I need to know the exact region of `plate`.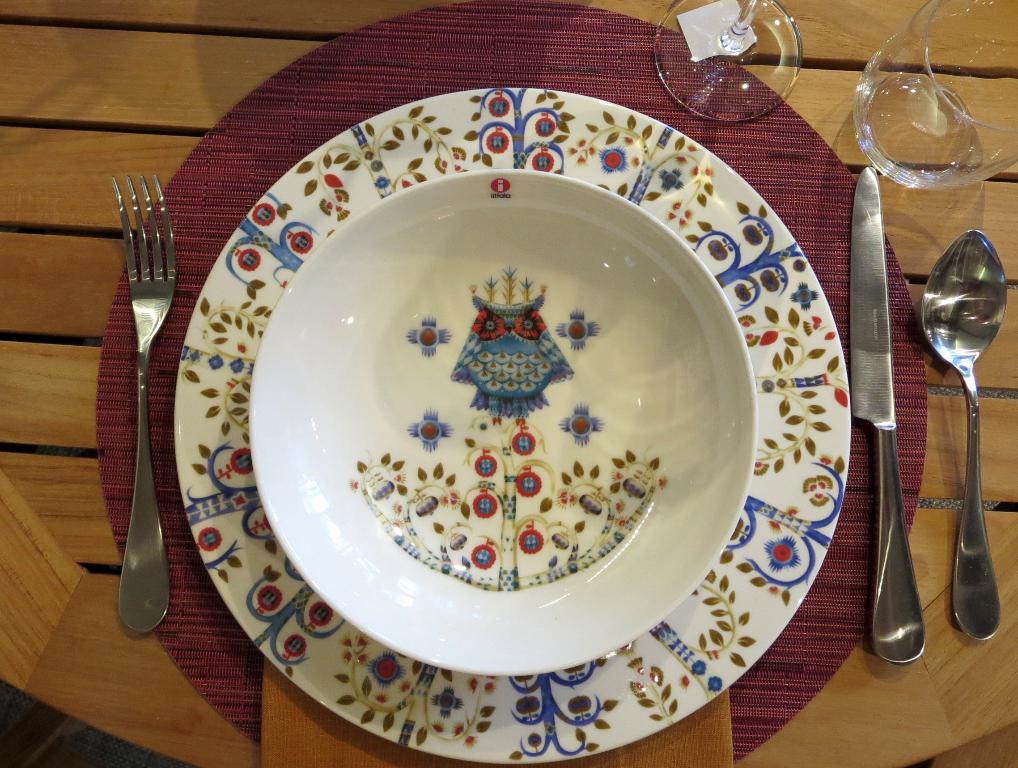
Region: select_region(165, 74, 858, 762).
